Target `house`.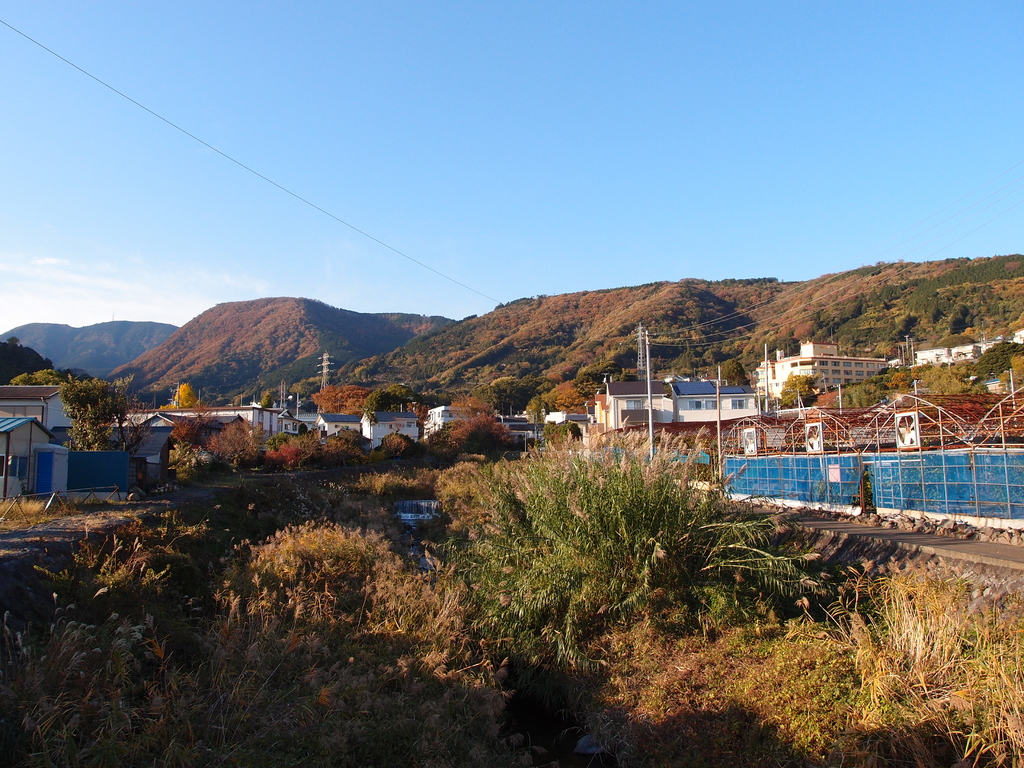
Target region: detection(671, 378, 764, 430).
